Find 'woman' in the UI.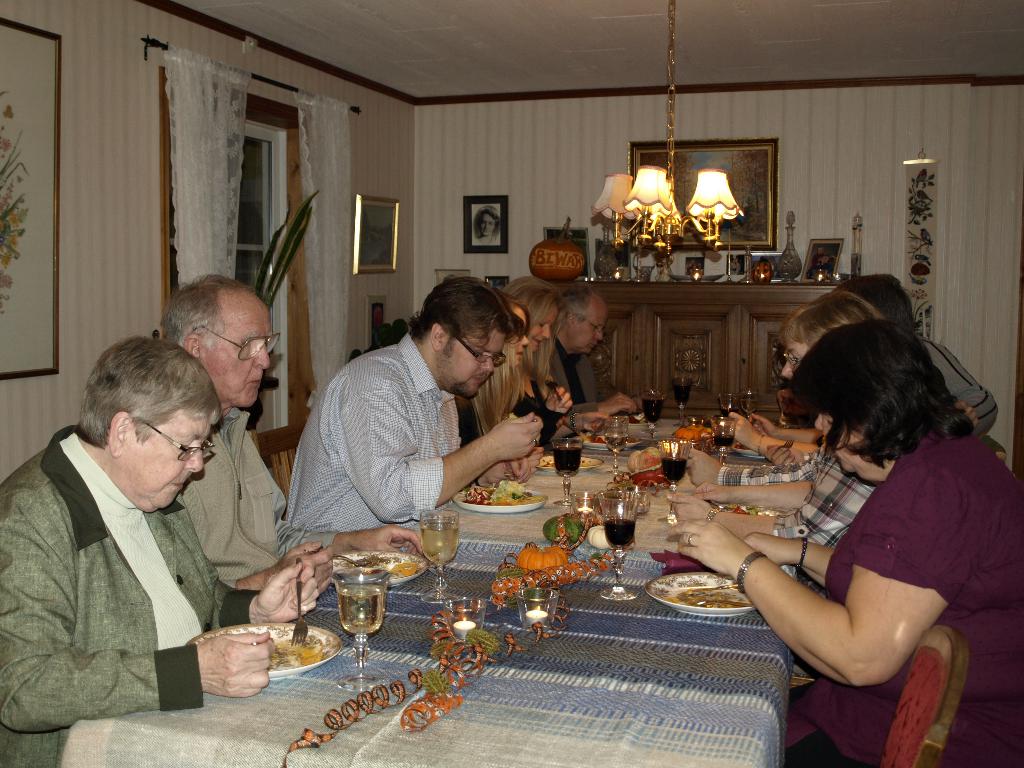
UI element at locate(0, 333, 324, 767).
